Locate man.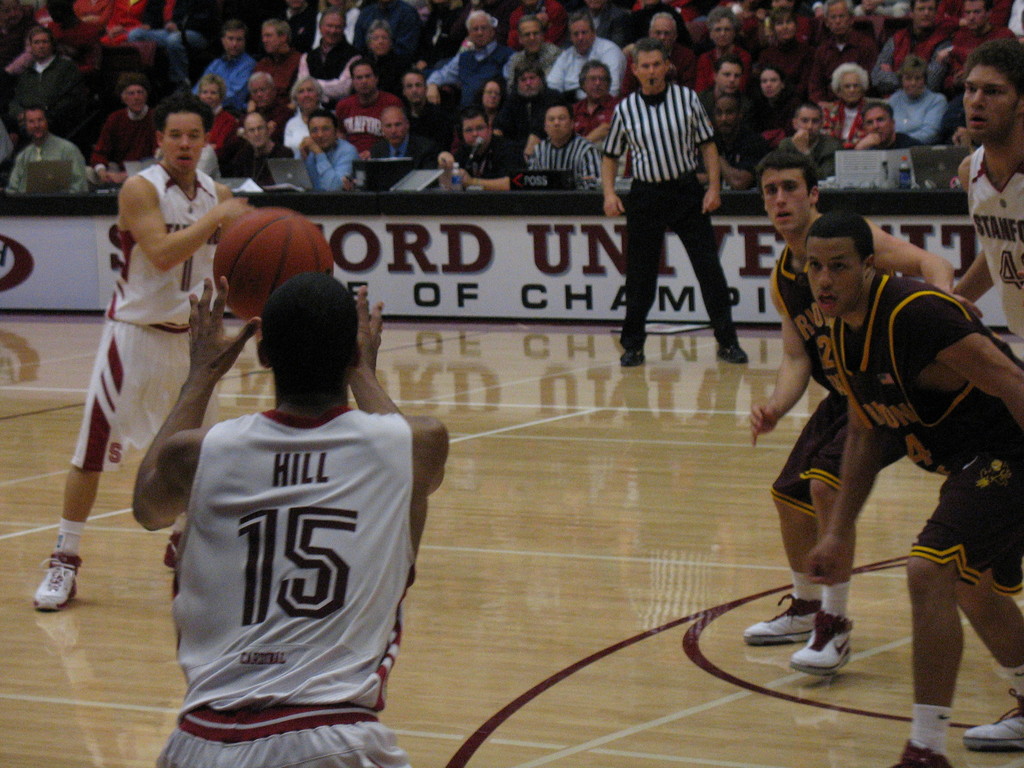
Bounding box: [x1=796, y1=213, x2=1023, y2=767].
